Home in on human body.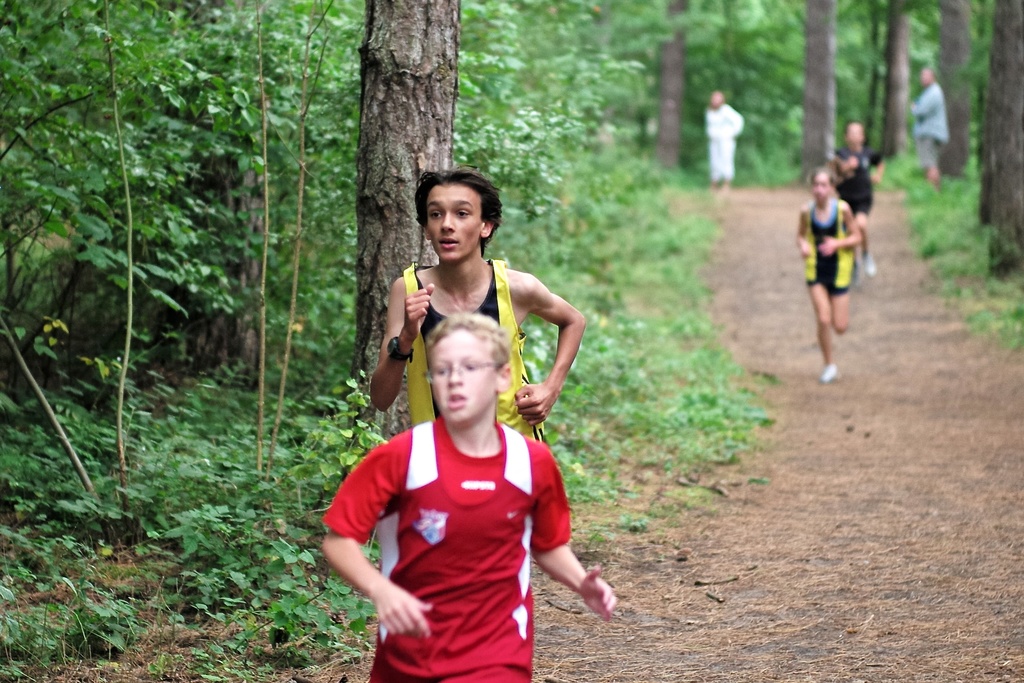
Homed in at crop(363, 170, 579, 434).
